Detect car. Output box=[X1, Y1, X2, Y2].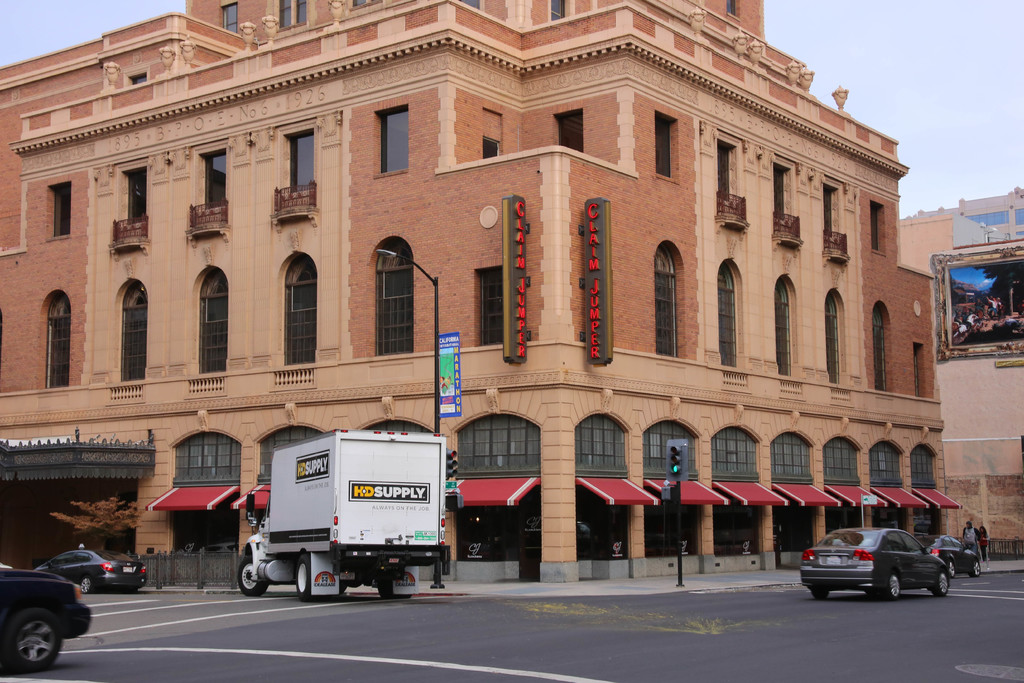
box=[0, 549, 90, 672].
